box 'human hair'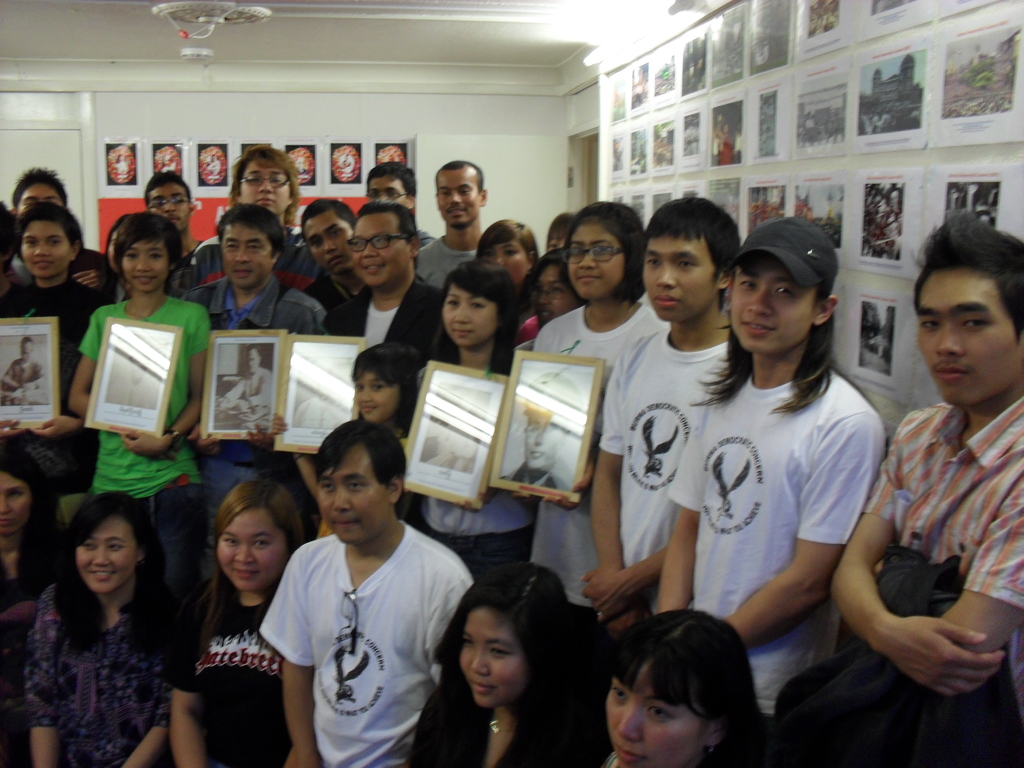
detection(534, 209, 588, 259)
